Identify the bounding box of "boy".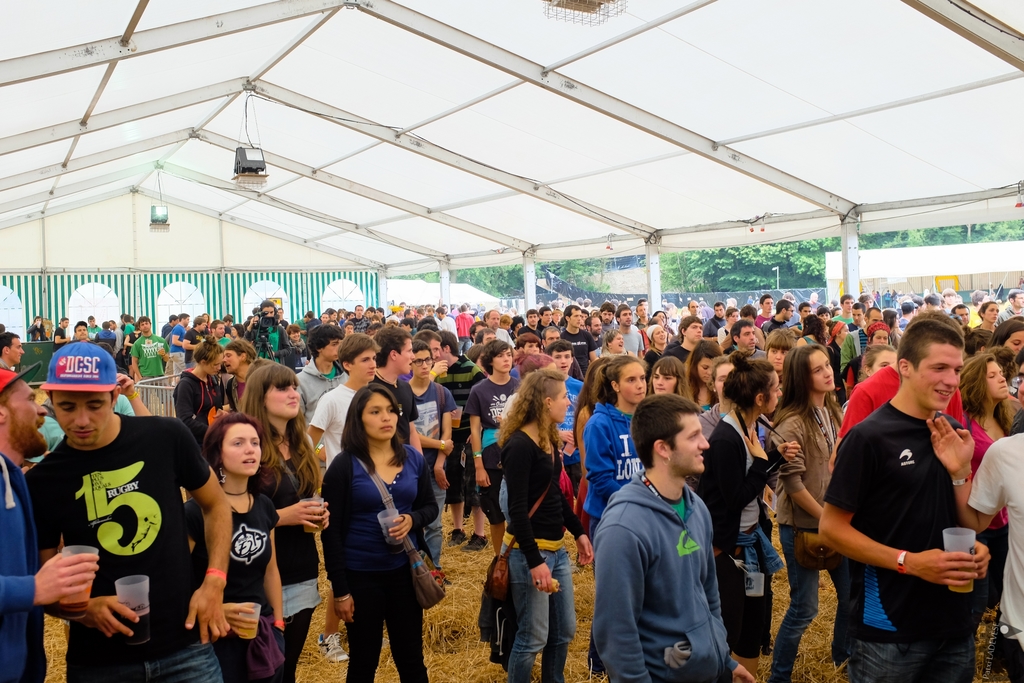
l=288, t=325, r=350, b=484.
